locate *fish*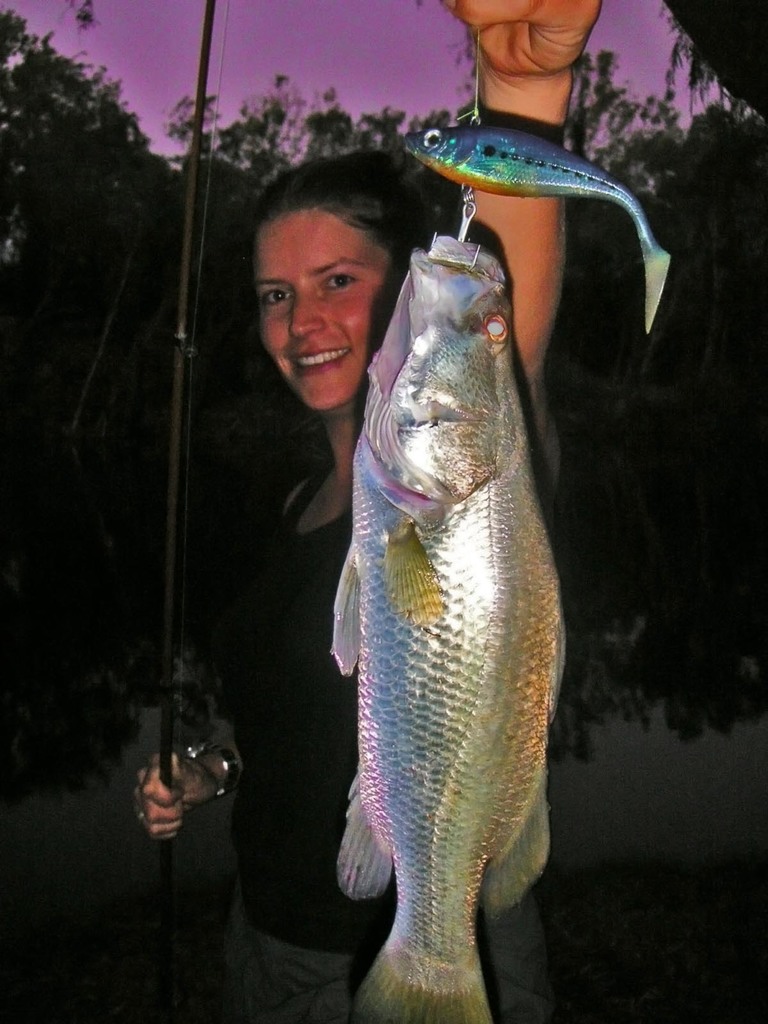
pyautogui.locateOnScreen(292, 183, 596, 1023)
